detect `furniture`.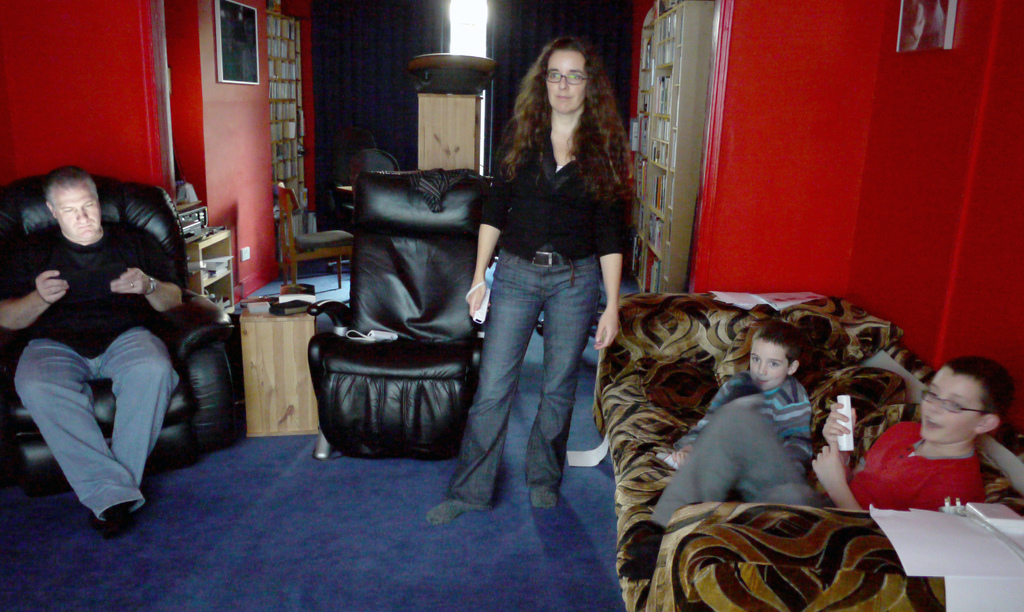
Detected at crop(308, 168, 483, 458).
